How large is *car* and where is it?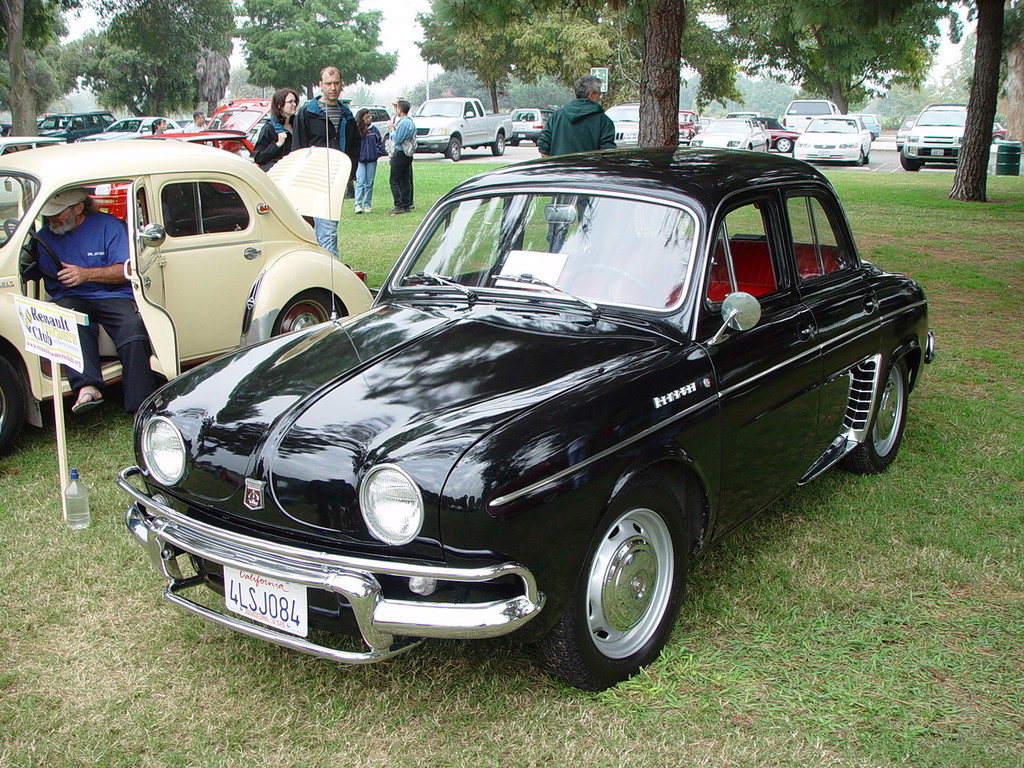
Bounding box: (x1=900, y1=106, x2=1000, y2=166).
